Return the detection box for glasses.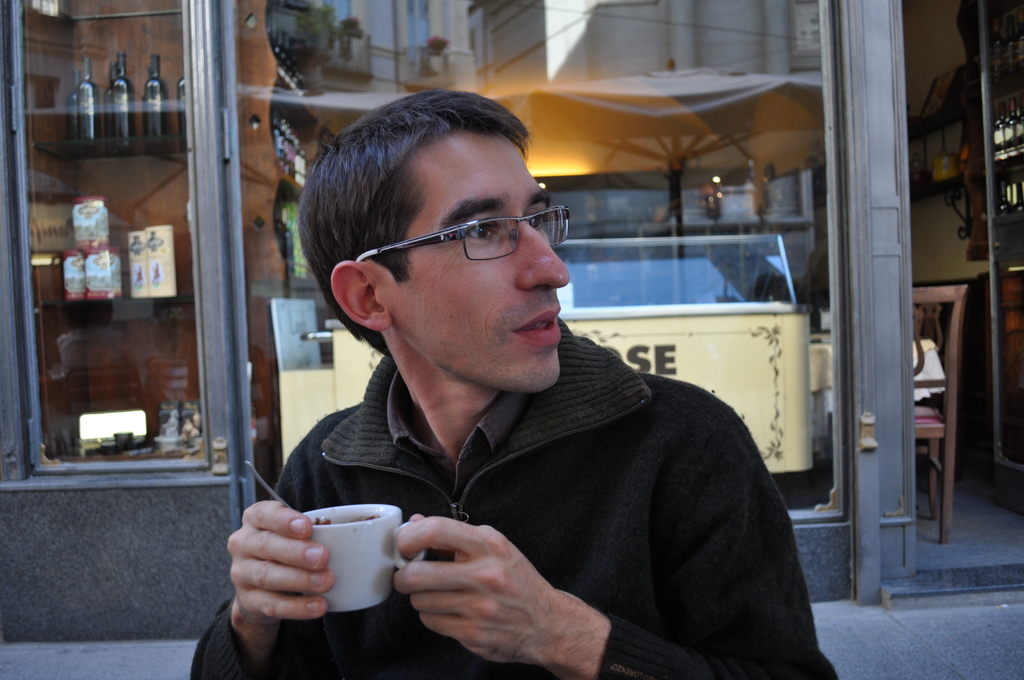
crop(355, 200, 575, 268).
